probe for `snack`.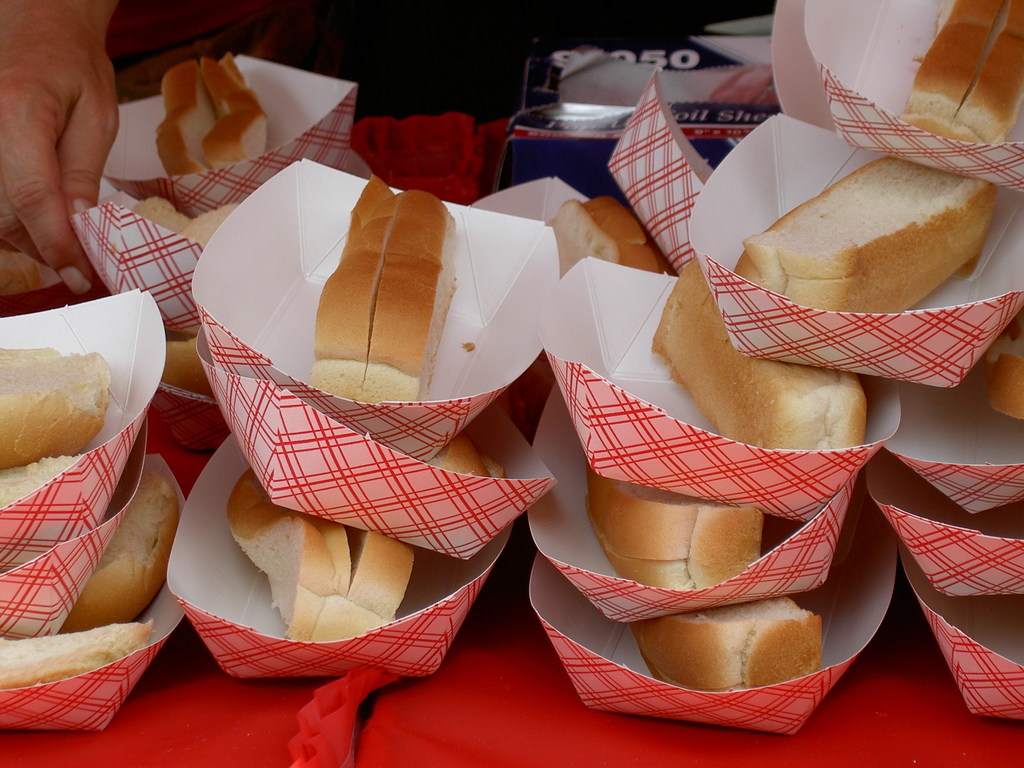
Probe result: l=728, t=161, r=1005, b=310.
